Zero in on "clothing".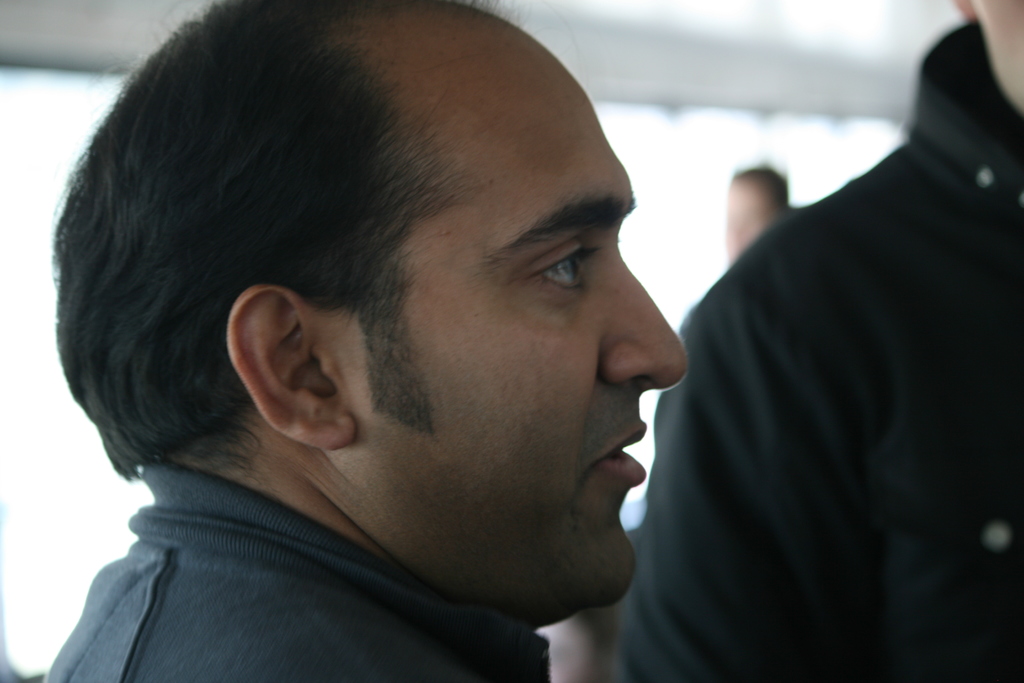
Zeroed in: box=[36, 444, 565, 682].
